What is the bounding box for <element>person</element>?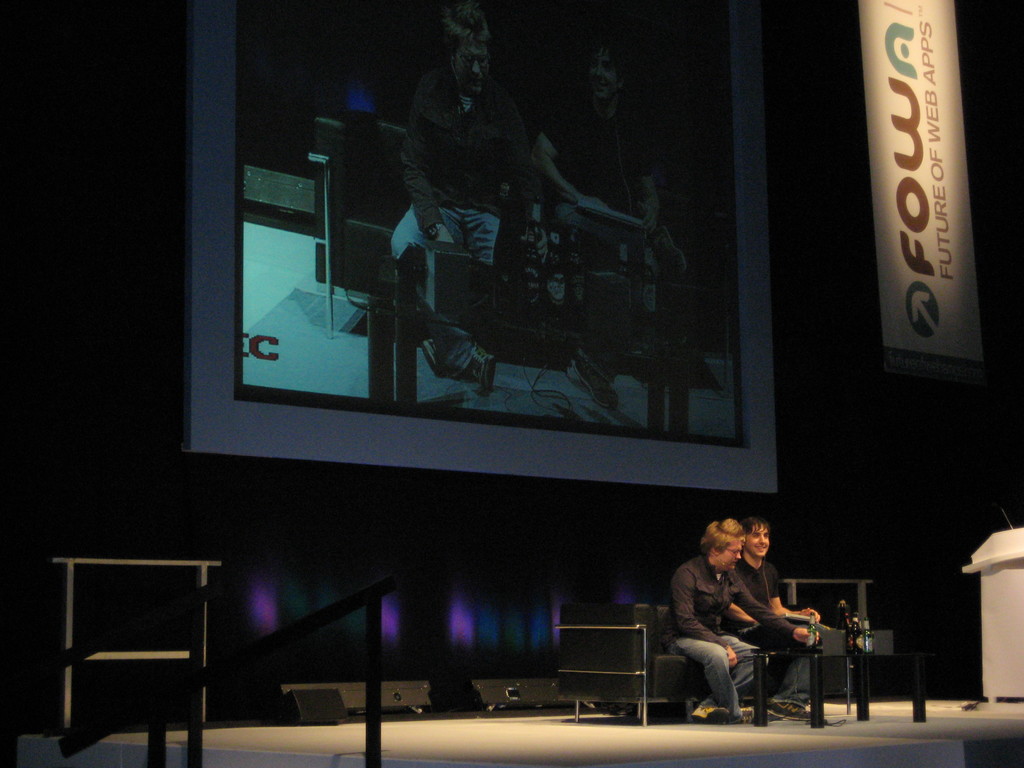
left=388, top=0, right=563, bottom=392.
